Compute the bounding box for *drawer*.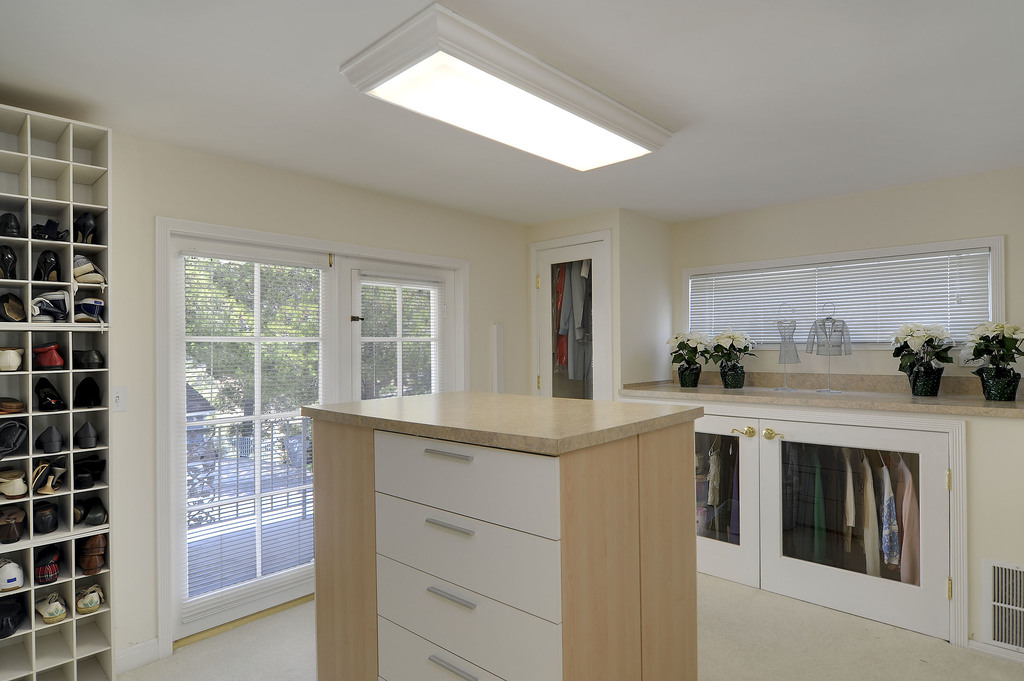
box=[373, 490, 562, 621].
